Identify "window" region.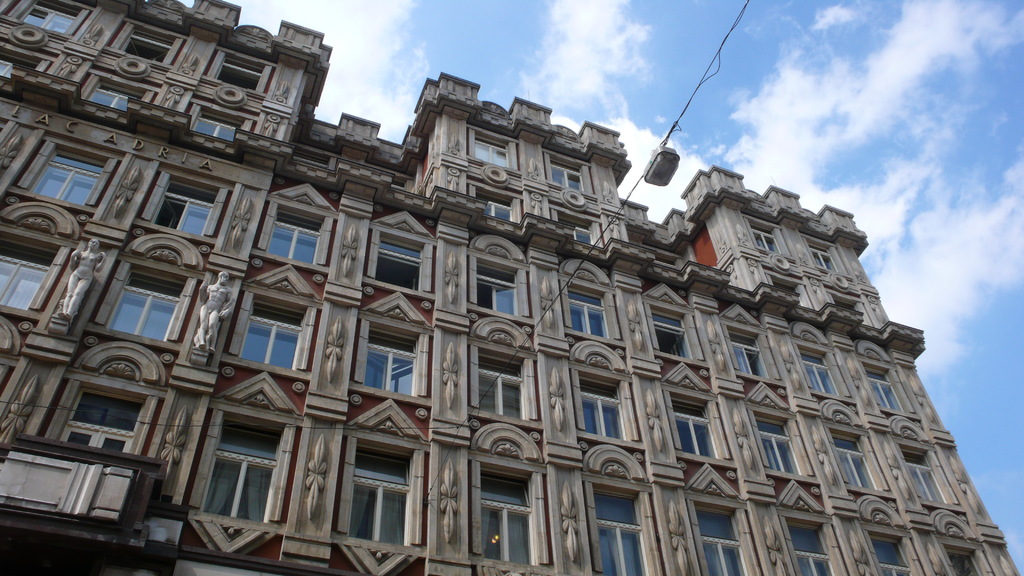
Region: (left=0, top=122, right=13, bottom=148).
